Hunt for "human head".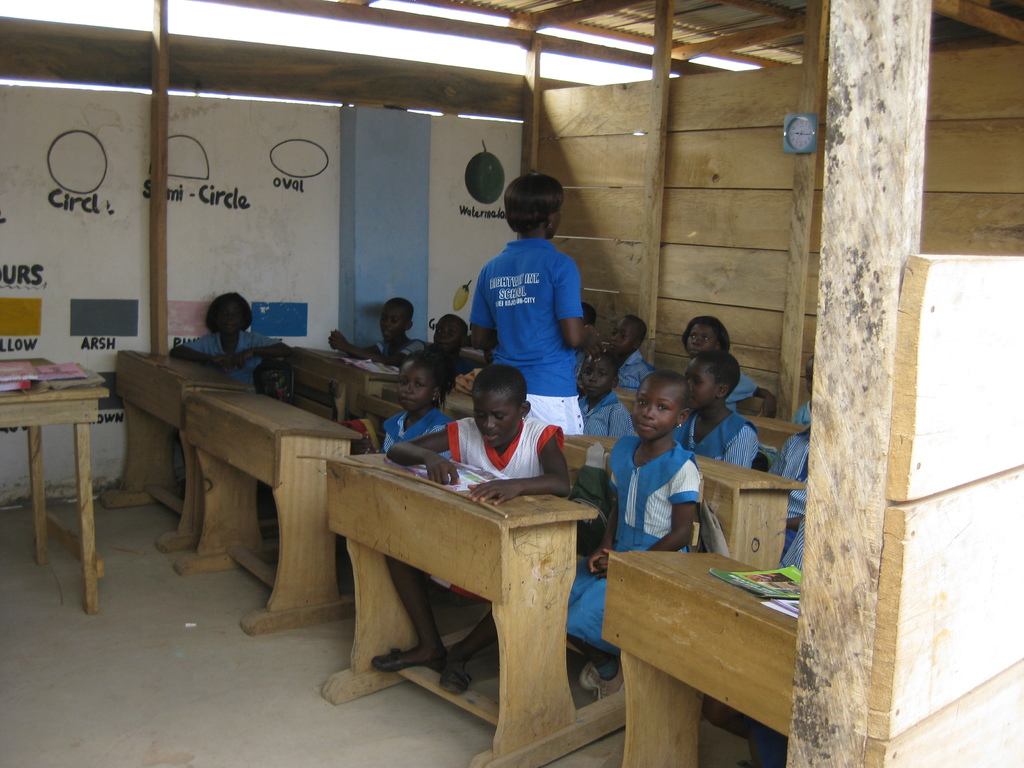
Hunted down at locate(608, 315, 648, 357).
